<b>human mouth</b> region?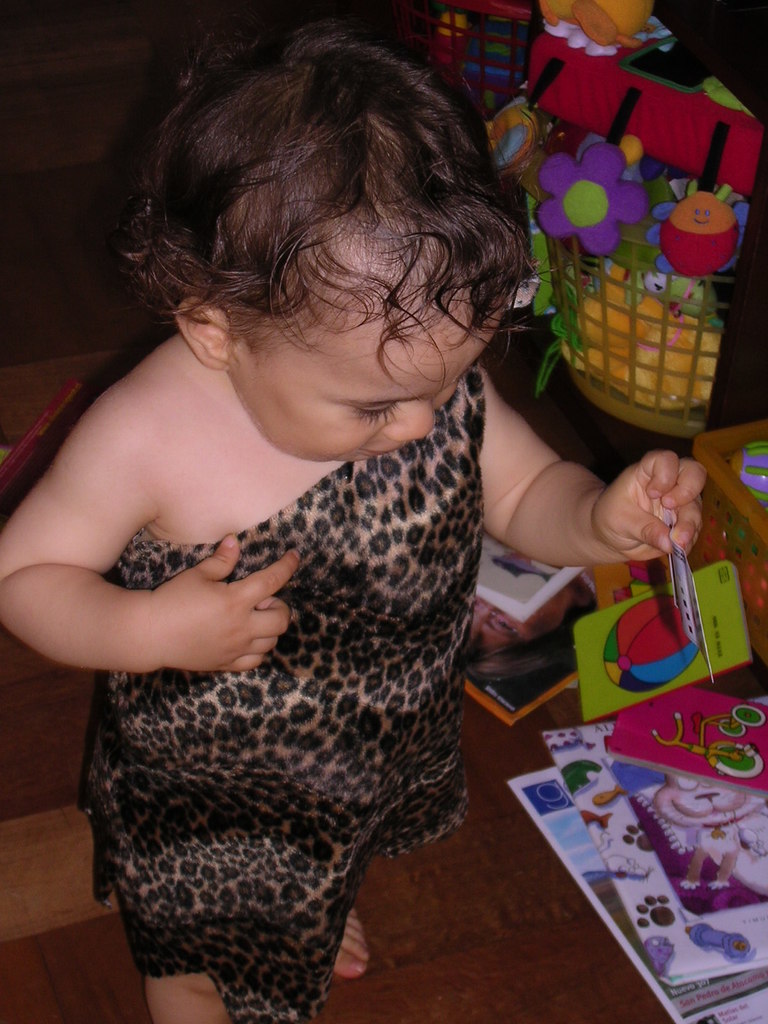
(358,446,406,461)
